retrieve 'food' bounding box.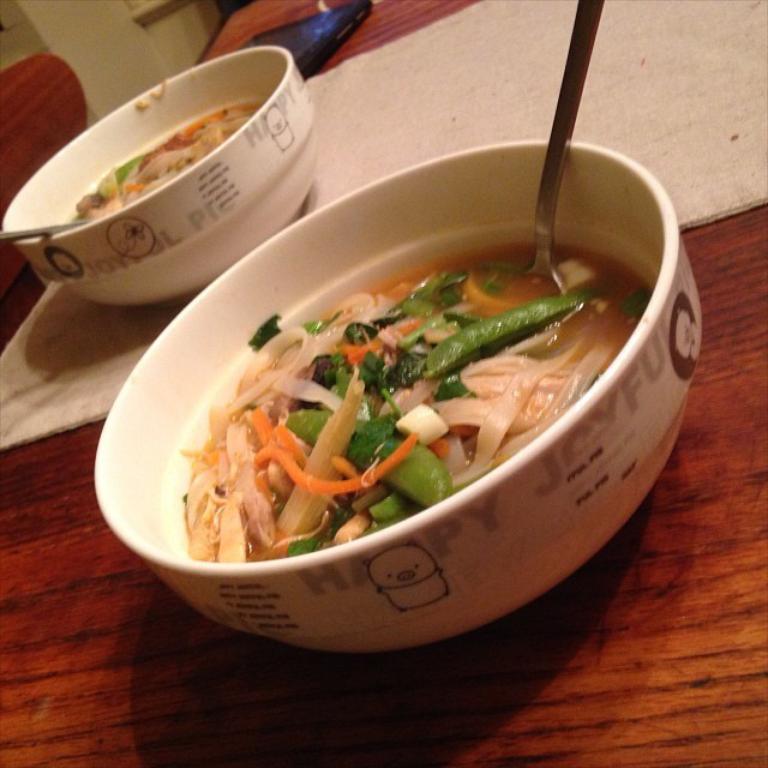
Bounding box: box(130, 76, 170, 113).
